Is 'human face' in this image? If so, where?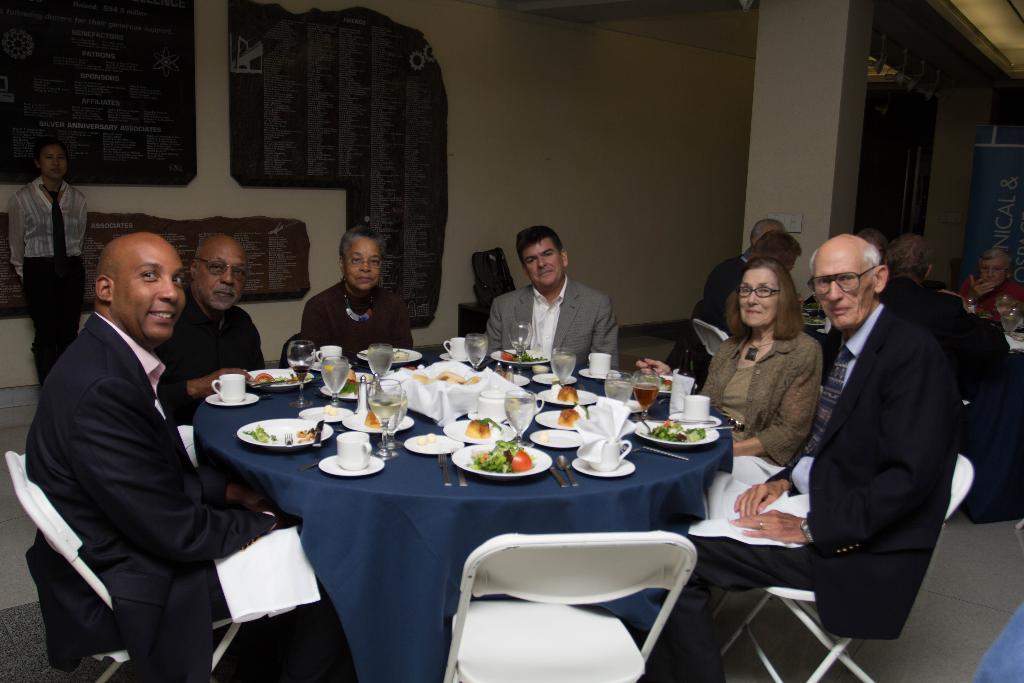
Yes, at x1=813 y1=249 x2=871 y2=327.
